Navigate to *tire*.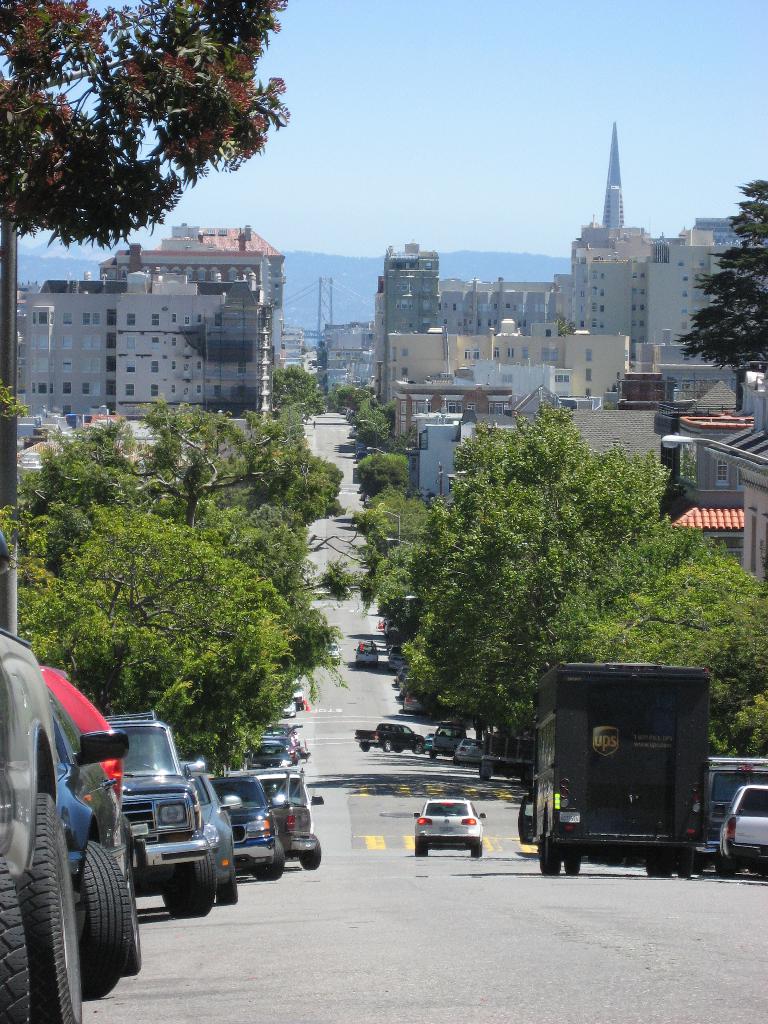
Navigation target: bbox(415, 841, 431, 858).
